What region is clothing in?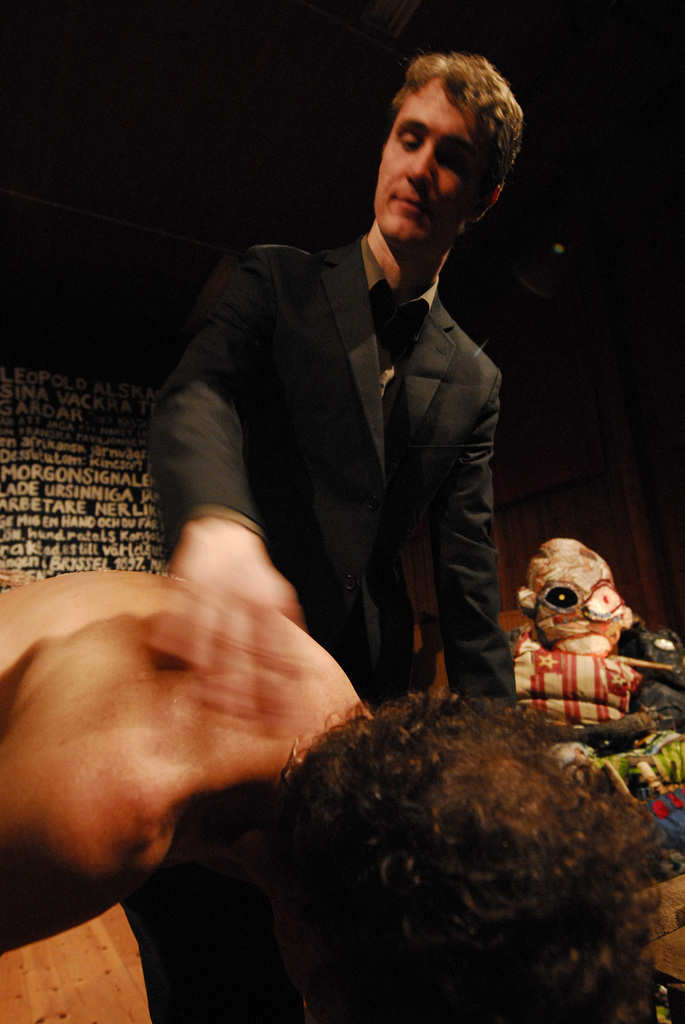
151, 227, 519, 1023.
